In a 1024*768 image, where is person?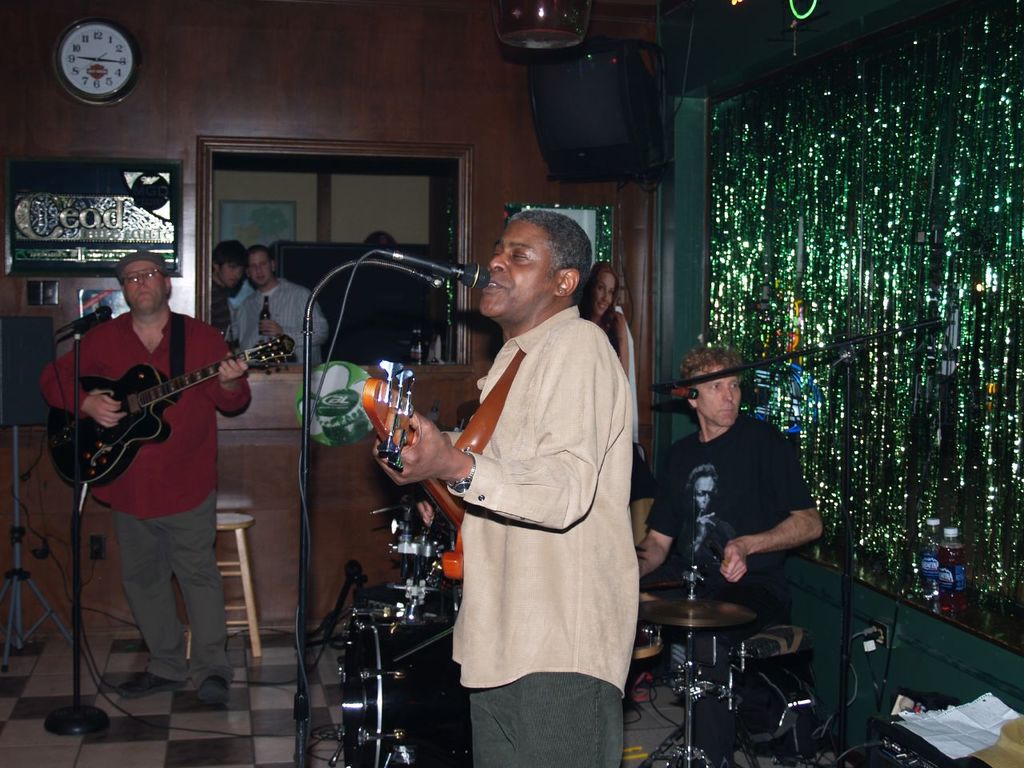
crop(46, 218, 256, 692).
